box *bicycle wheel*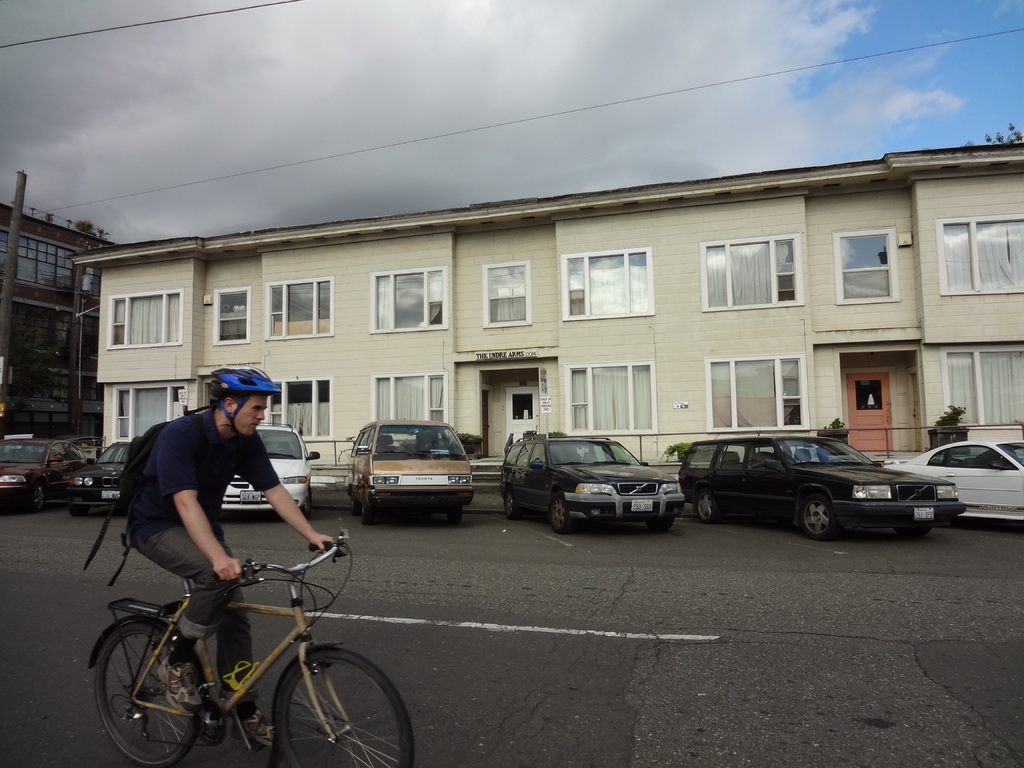
256 653 370 765
